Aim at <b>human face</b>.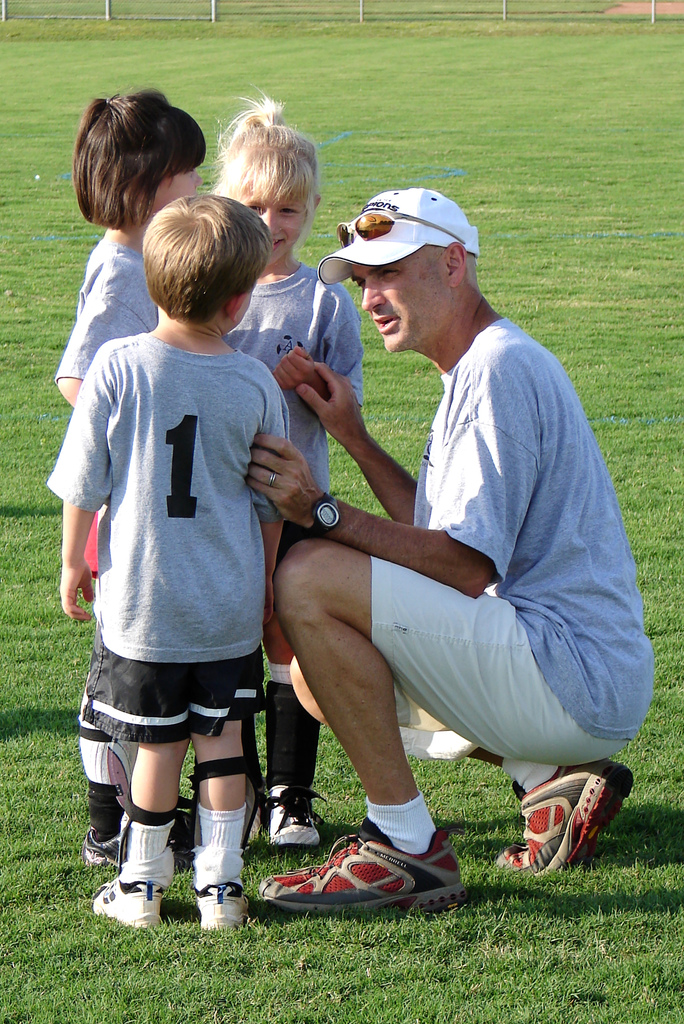
Aimed at crop(345, 246, 441, 355).
